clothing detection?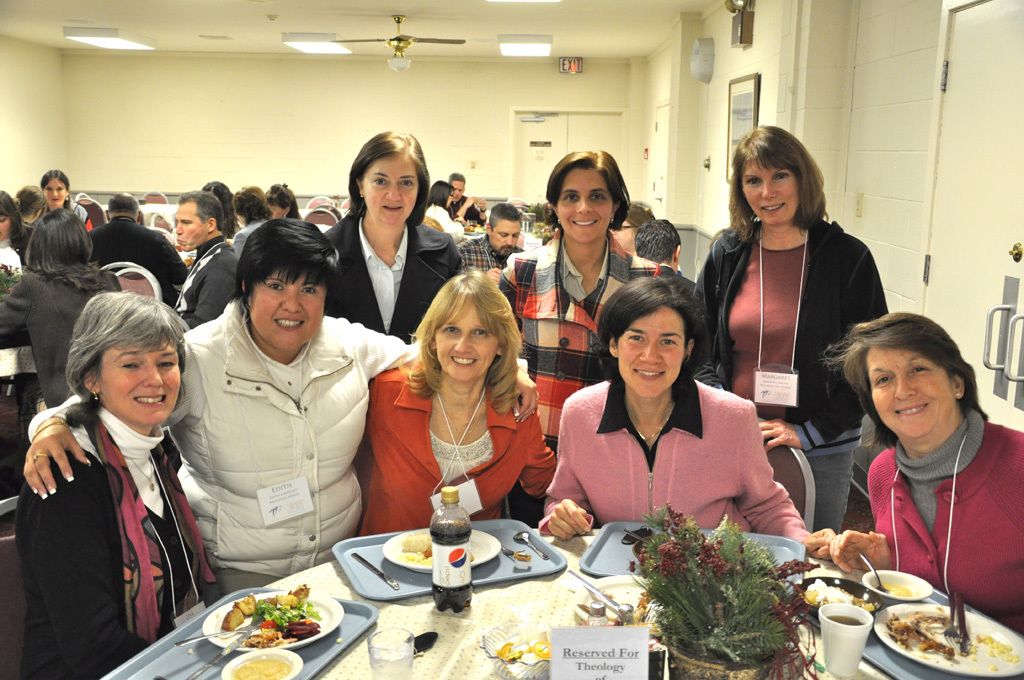
BBox(512, 250, 657, 401)
